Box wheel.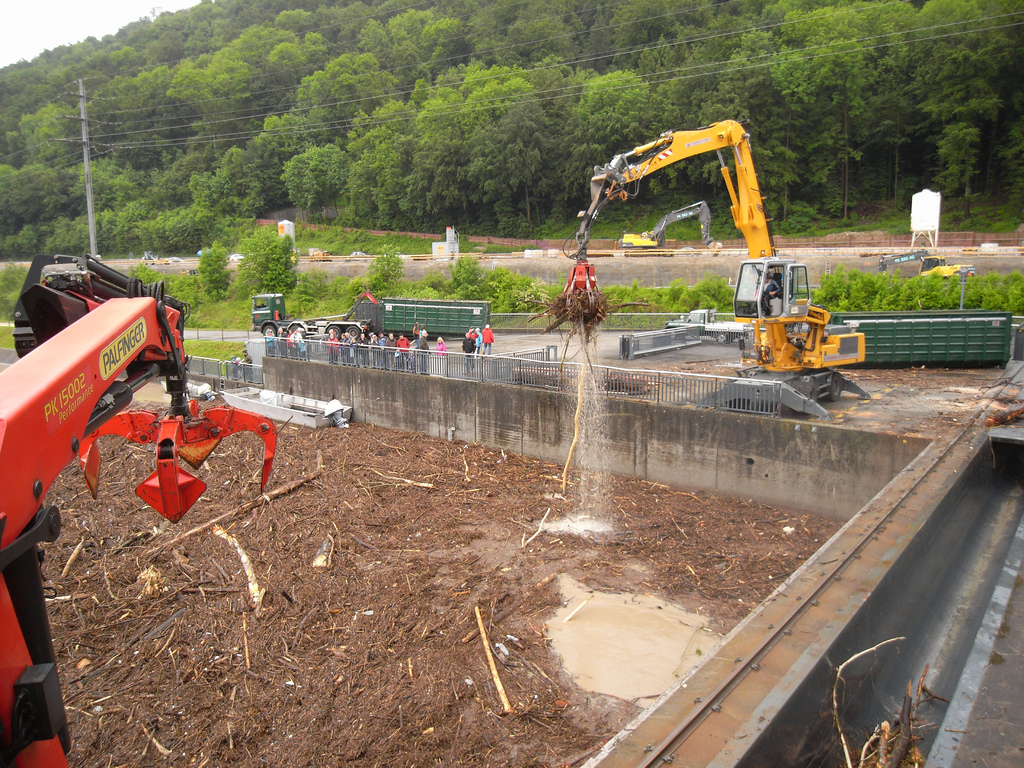
Rect(801, 378, 817, 401).
